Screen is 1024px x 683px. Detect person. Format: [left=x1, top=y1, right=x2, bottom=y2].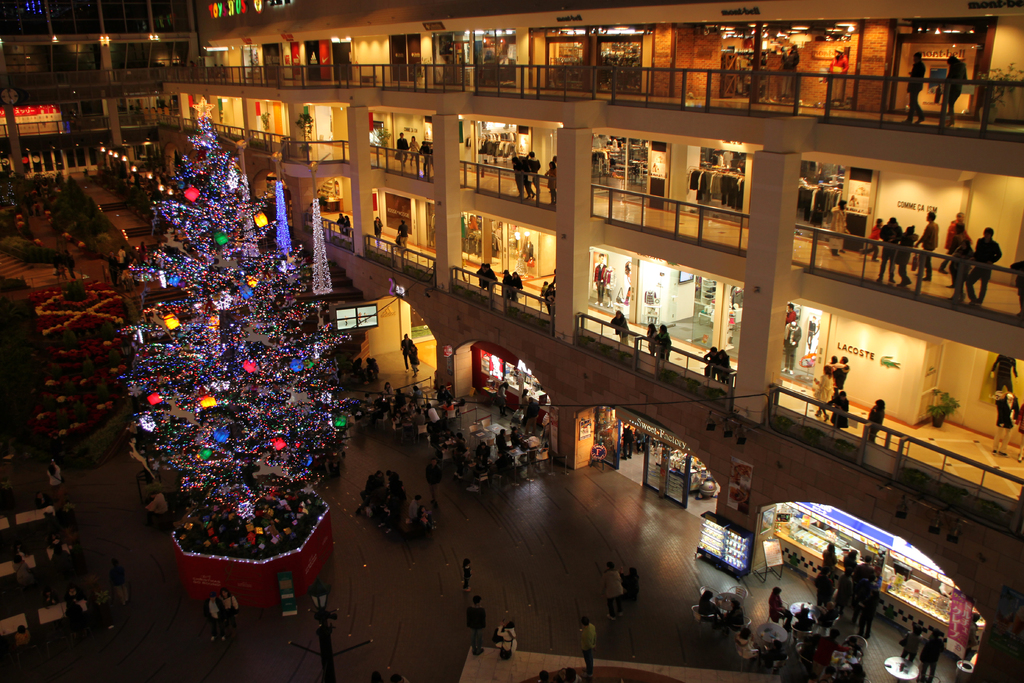
[left=986, top=391, right=1023, bottom=454].
